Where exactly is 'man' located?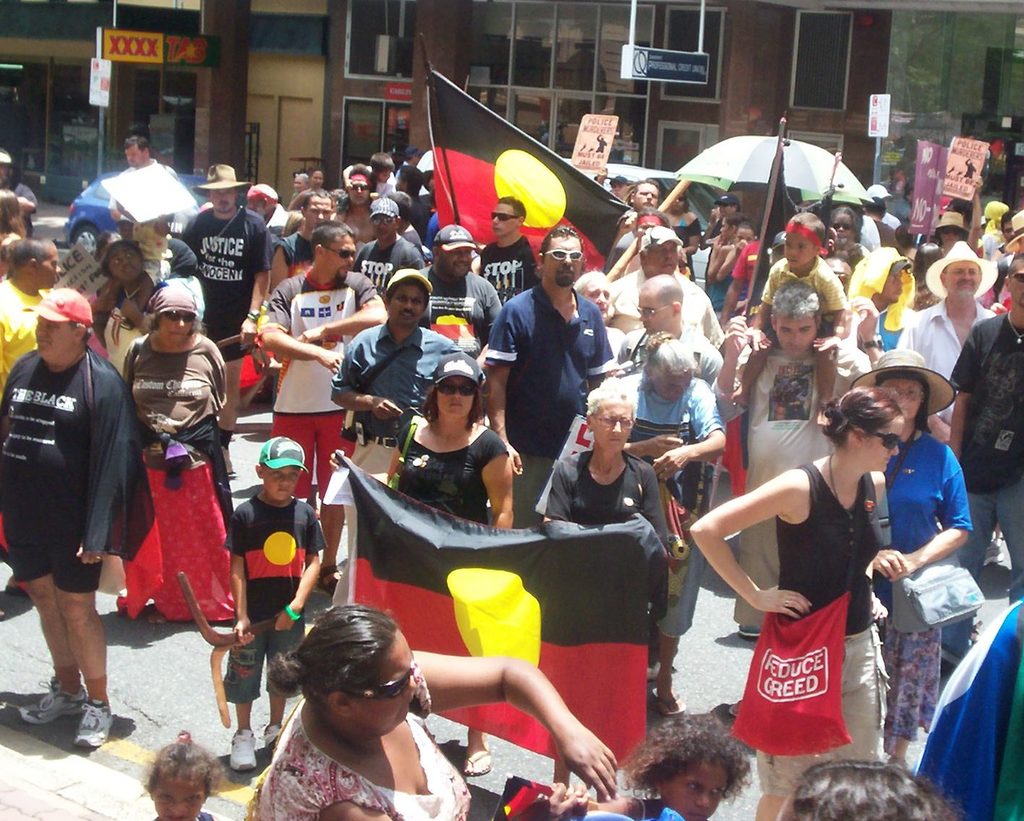
Its bounding box is bbox=[949, 236, 1023, 603].
